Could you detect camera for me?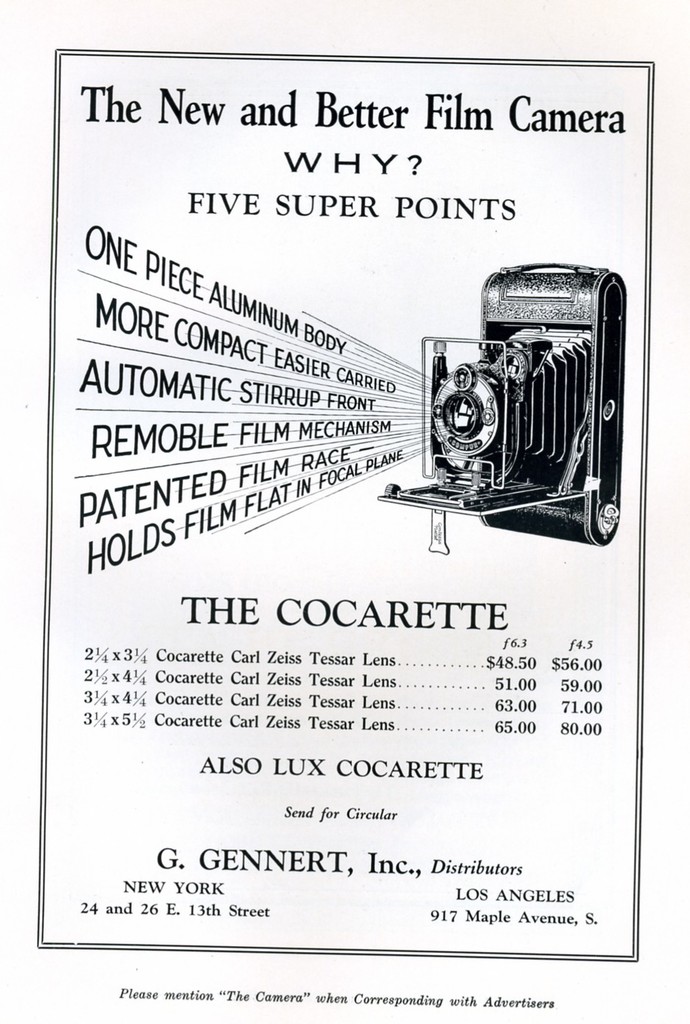
Detection result: bbox(393, 256, 646, 546).
